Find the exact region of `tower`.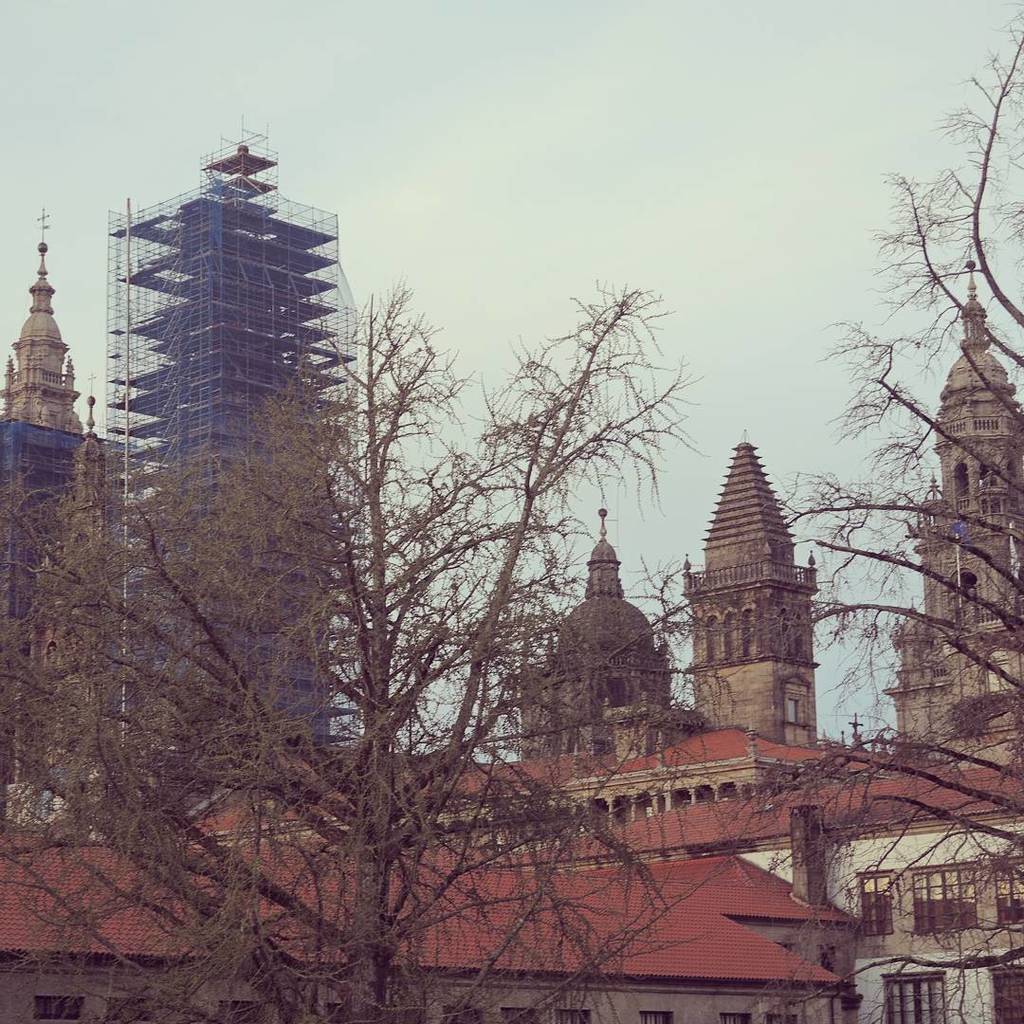
Exact region: select_region(903, 253, 1001, 763).
